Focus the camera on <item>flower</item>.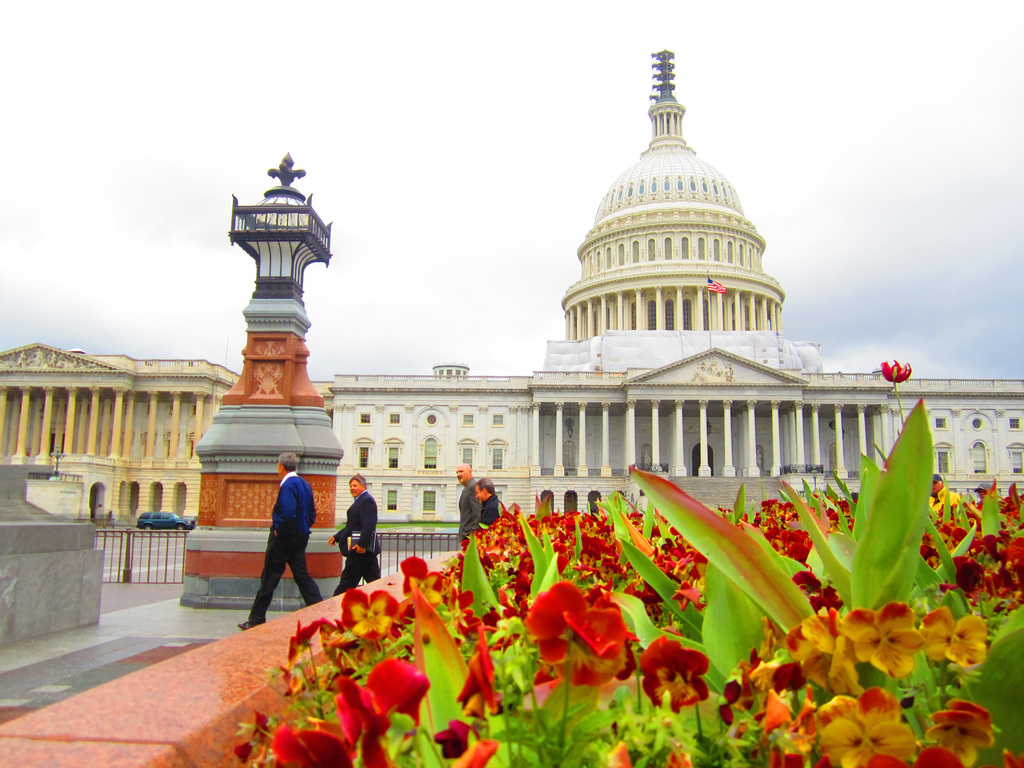
Focus region: bbox=[525, 594, 627, 682].
